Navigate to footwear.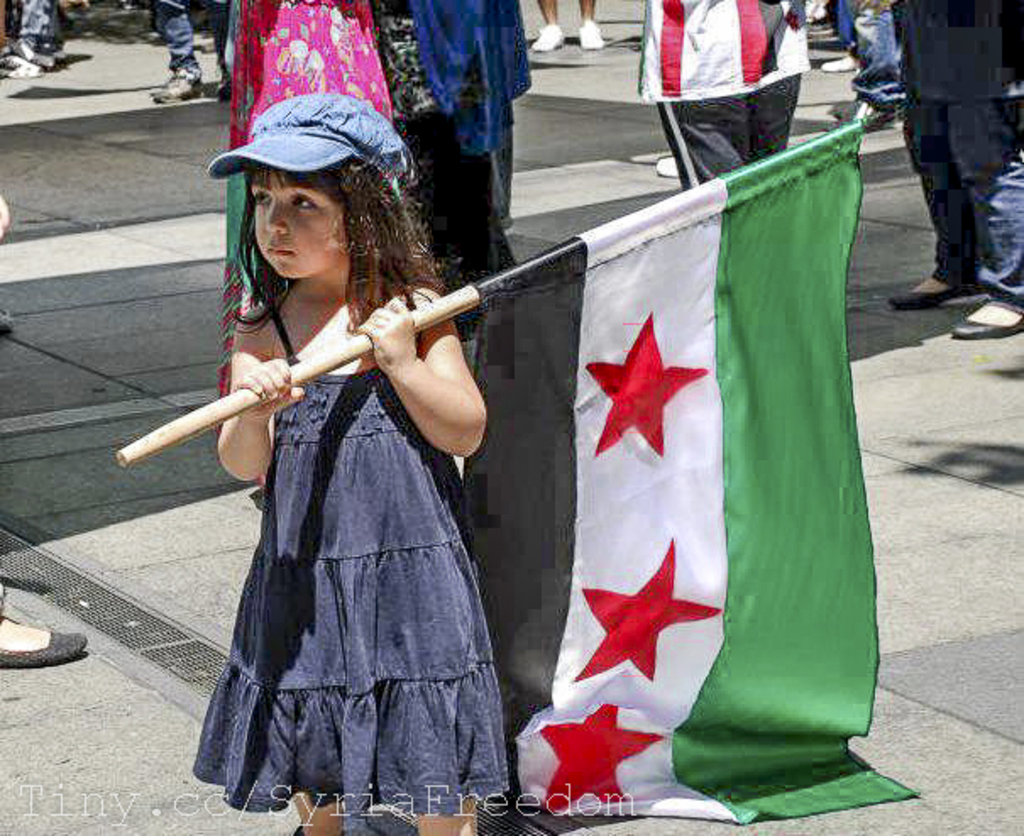
Navigation target: left=0, top=626, right=85, bottom=668.
